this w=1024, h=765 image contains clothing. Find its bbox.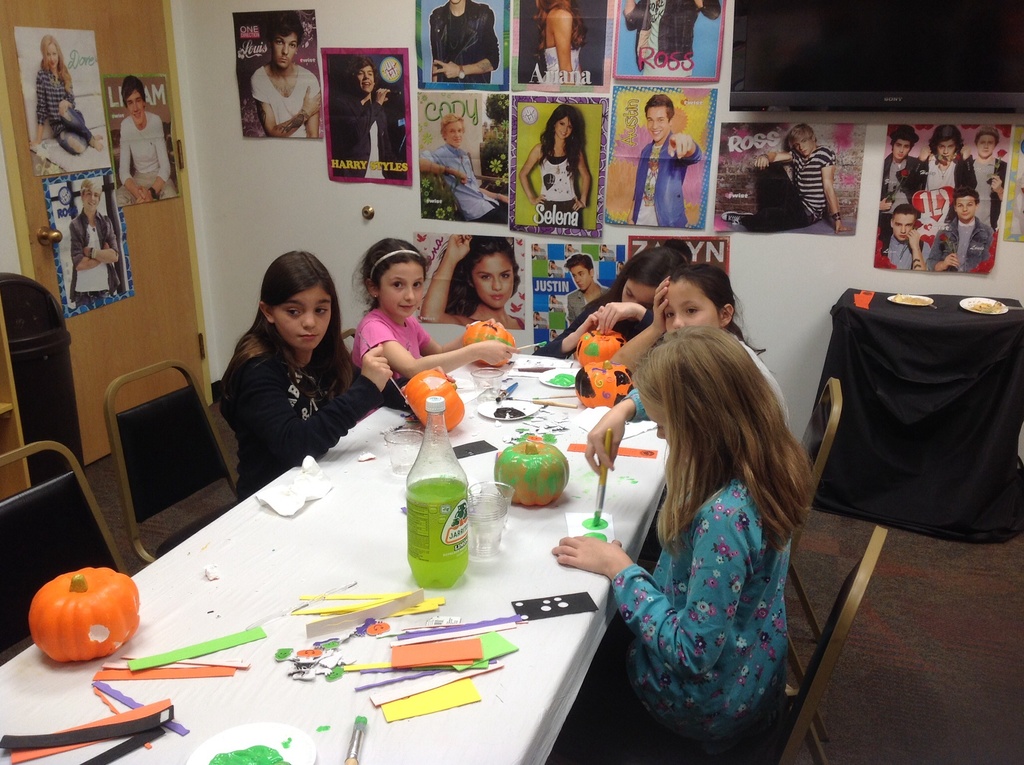
[x1=622, y1=0, x2=722, y2=76].
